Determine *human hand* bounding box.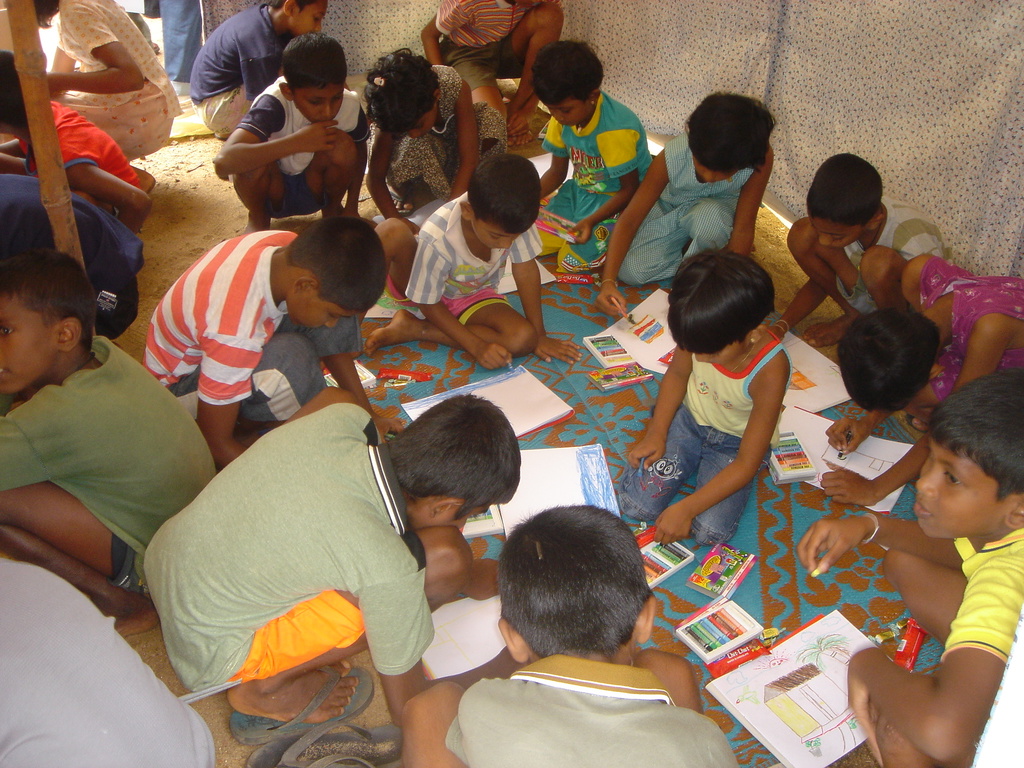
Determined: (left=291, top=120, right=340, bottom=154).
